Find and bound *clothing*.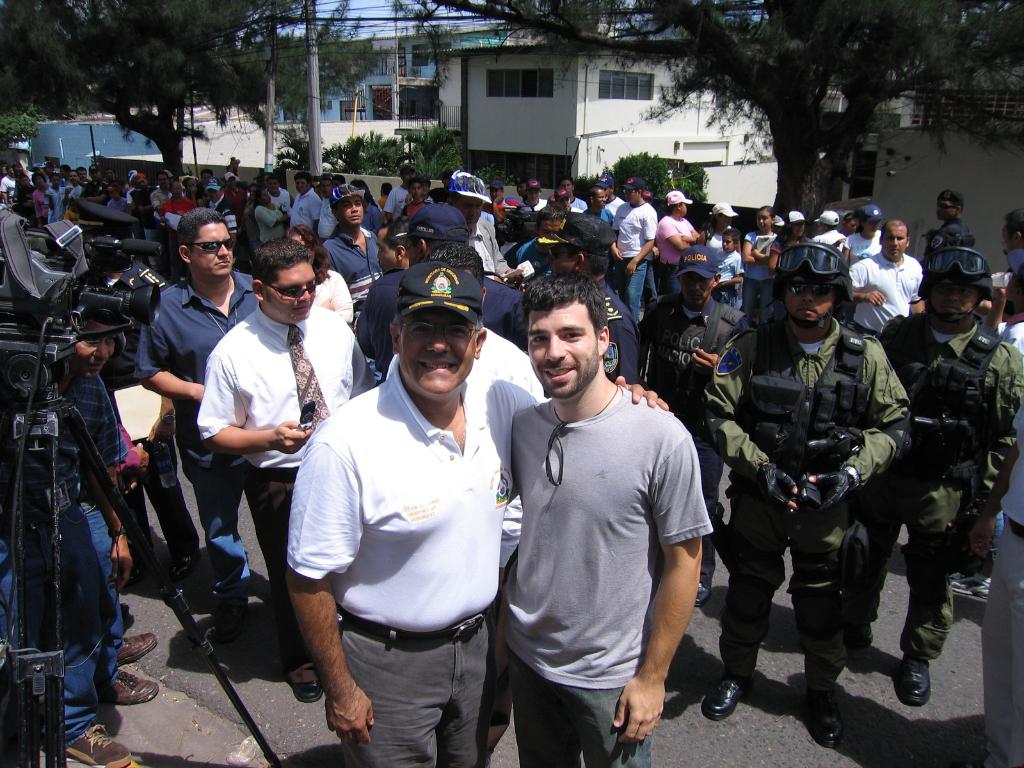
Bound: l=508, t=381, r=721, b=767.
